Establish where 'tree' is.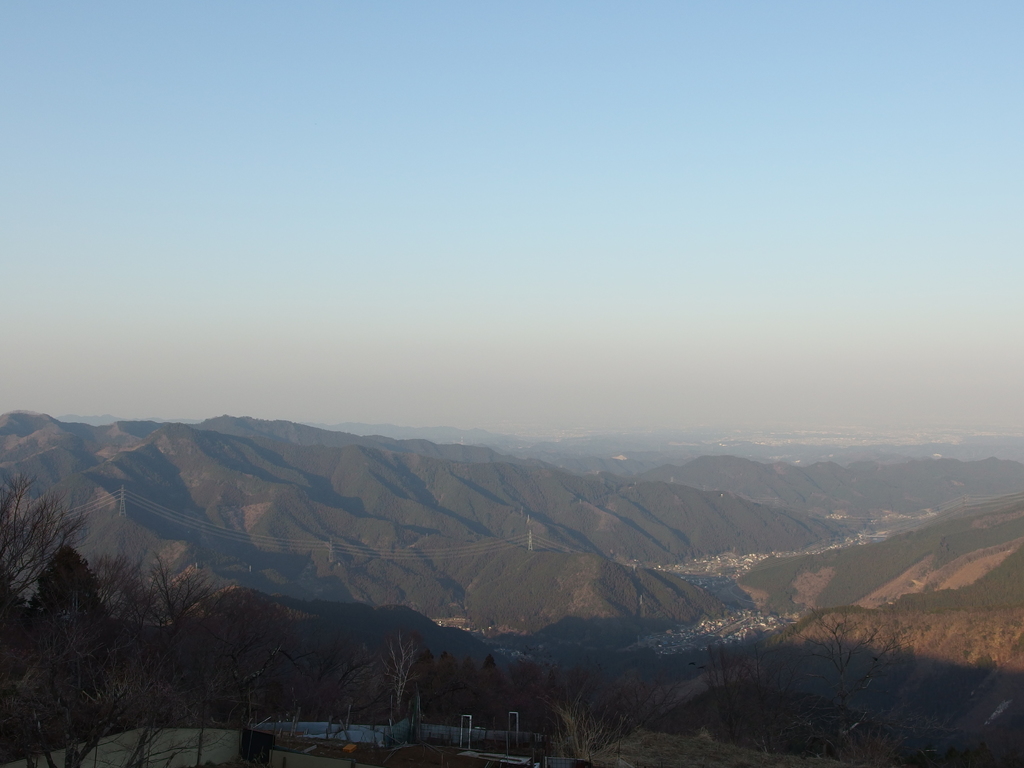
Established at (24,546,131,767).
